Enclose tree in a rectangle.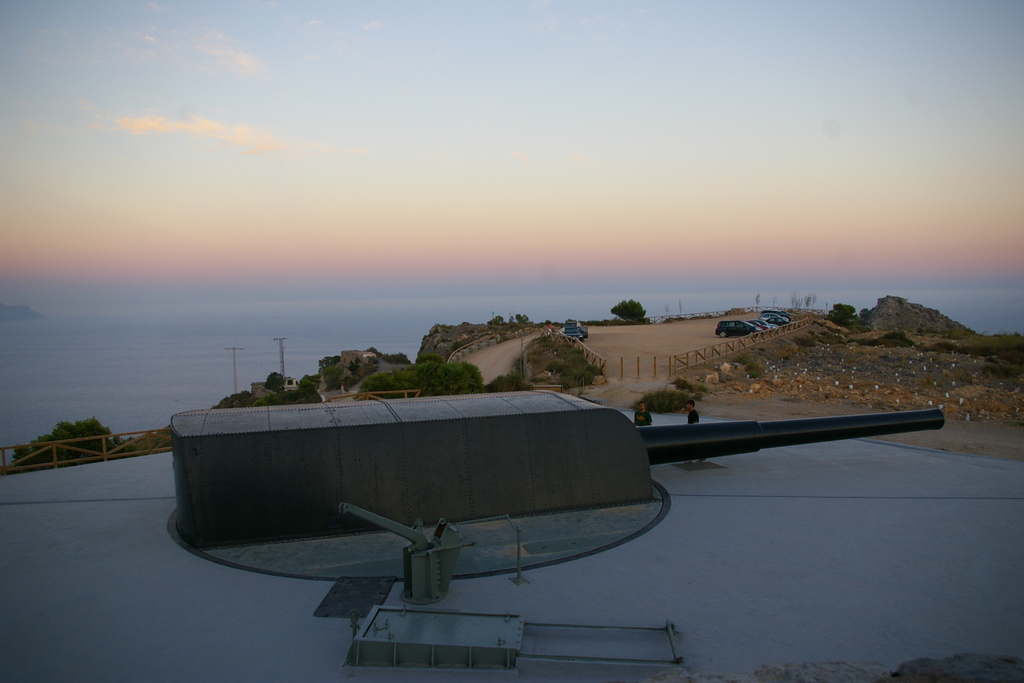
l=605, t=291, r=669, b=332.
